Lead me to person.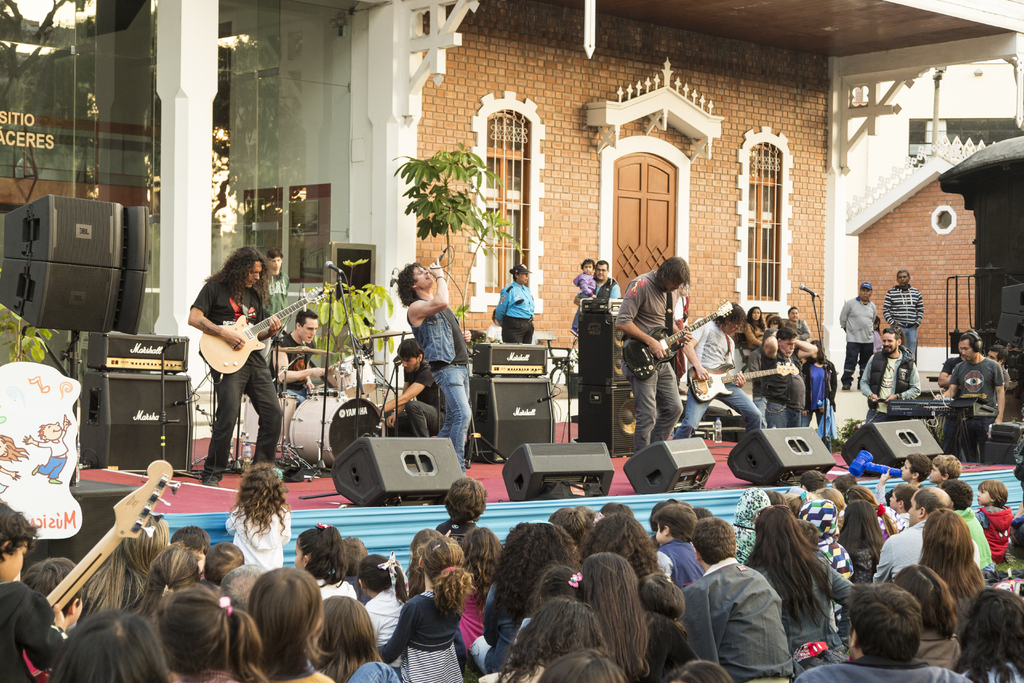
Lead to <box>939,342,957,388</box>.
